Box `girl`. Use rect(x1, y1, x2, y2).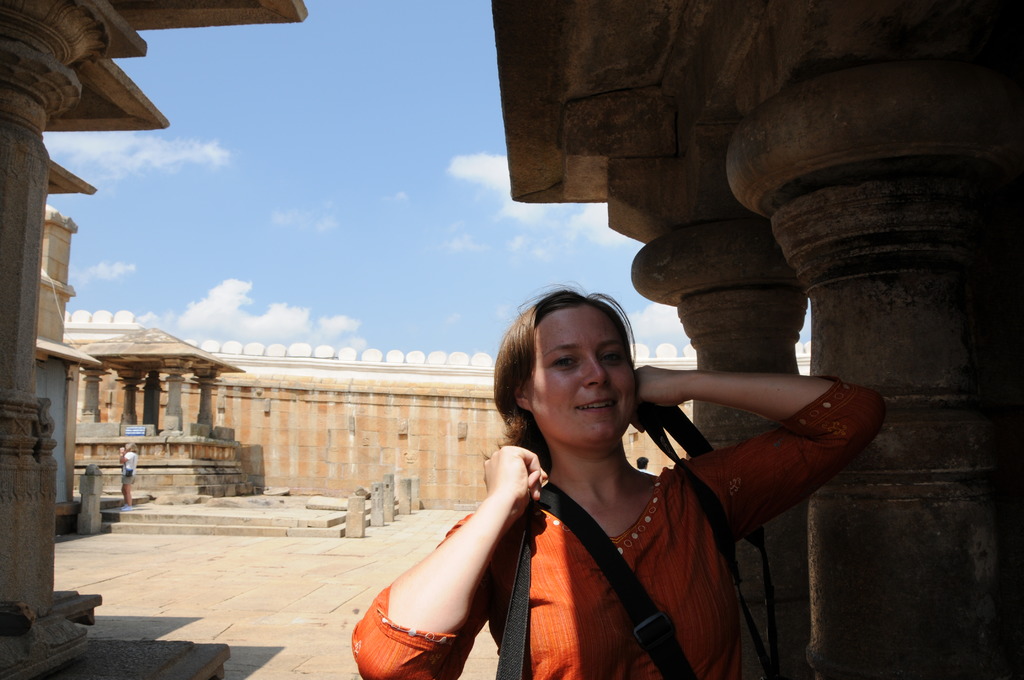
rect(120, 442, 139, 512).
